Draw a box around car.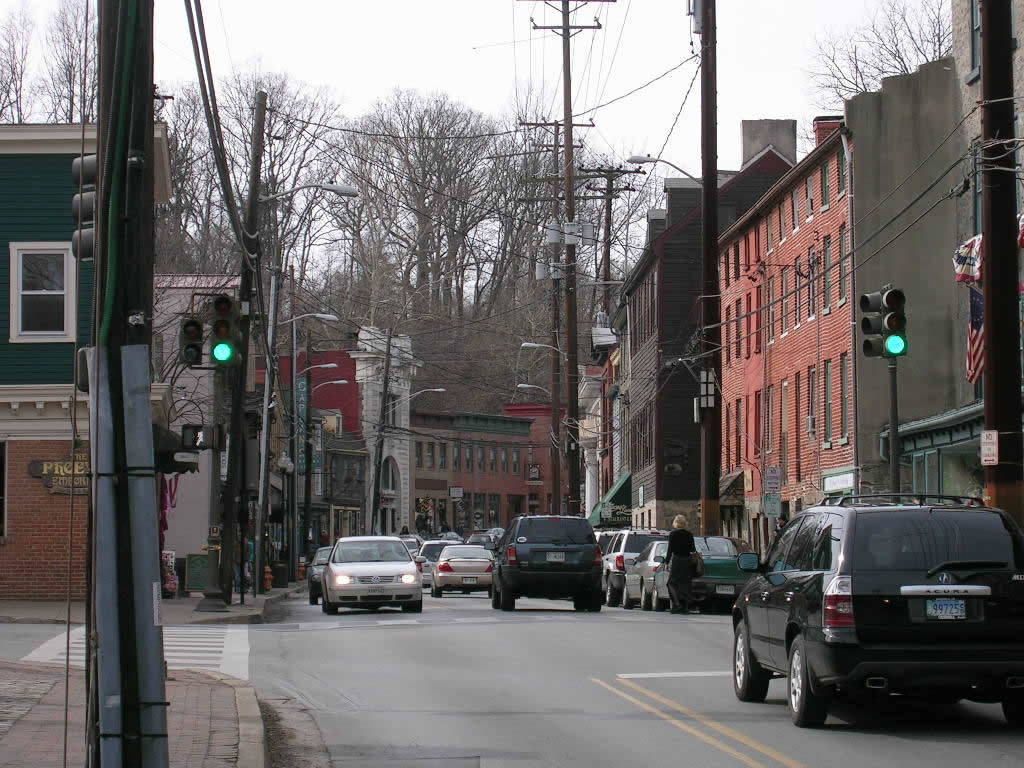
left=594, top=528, right=614, bottom=557.
